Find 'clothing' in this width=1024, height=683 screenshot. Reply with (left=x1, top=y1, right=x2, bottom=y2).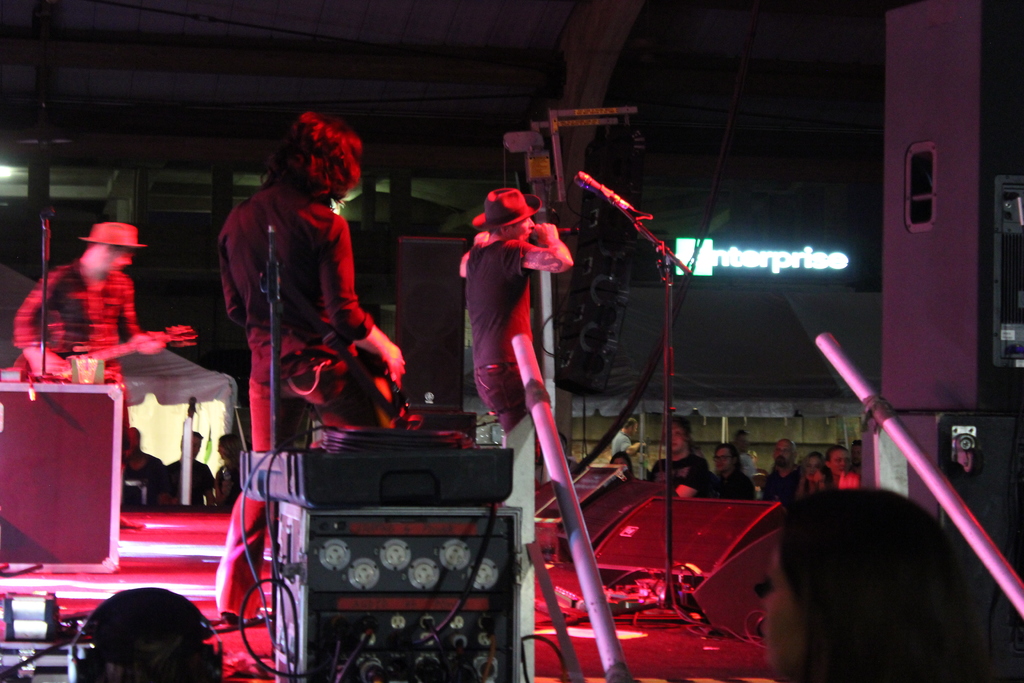
(left=155, top=457, right=211, bottom=513).
